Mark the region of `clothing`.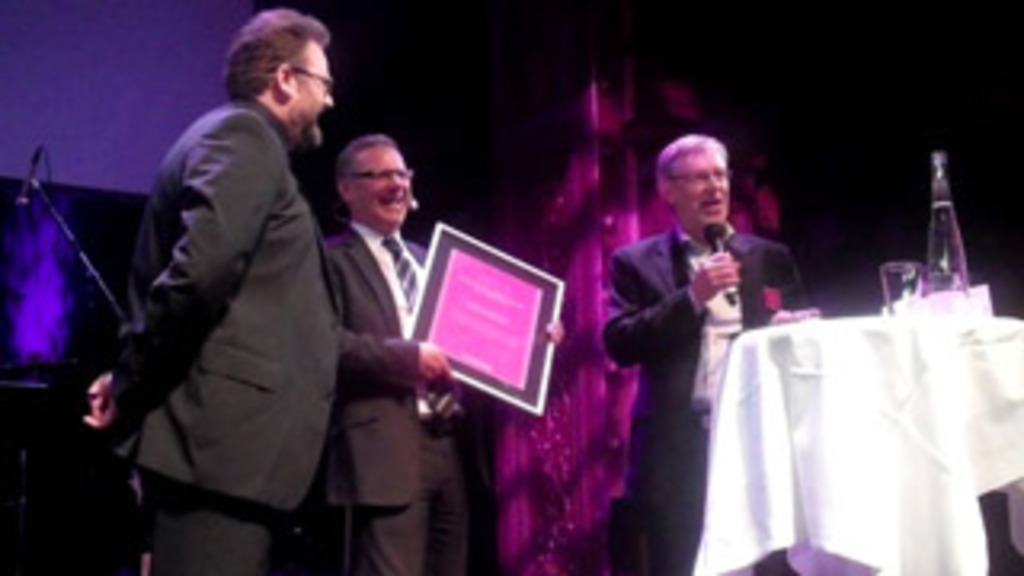
Region: 112/96/326/573.
